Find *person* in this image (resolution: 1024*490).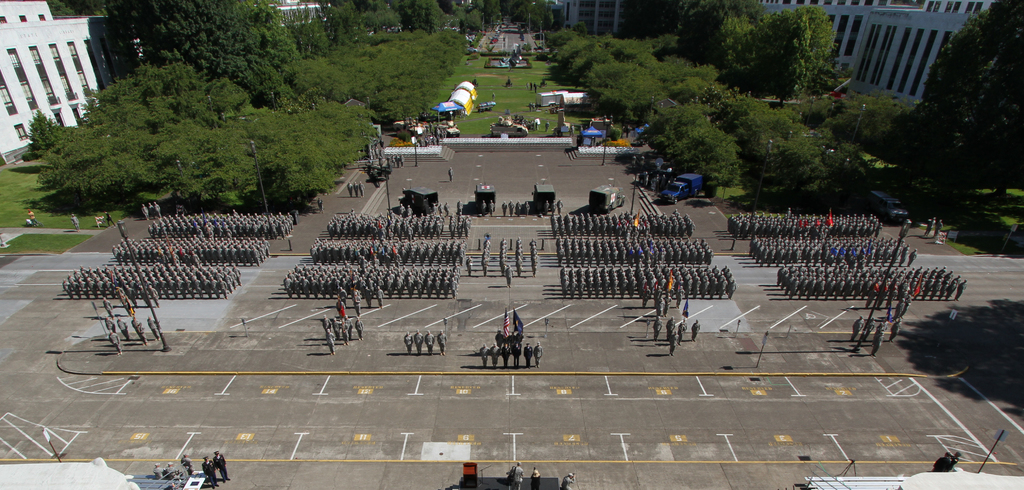
934 449 955 471.
